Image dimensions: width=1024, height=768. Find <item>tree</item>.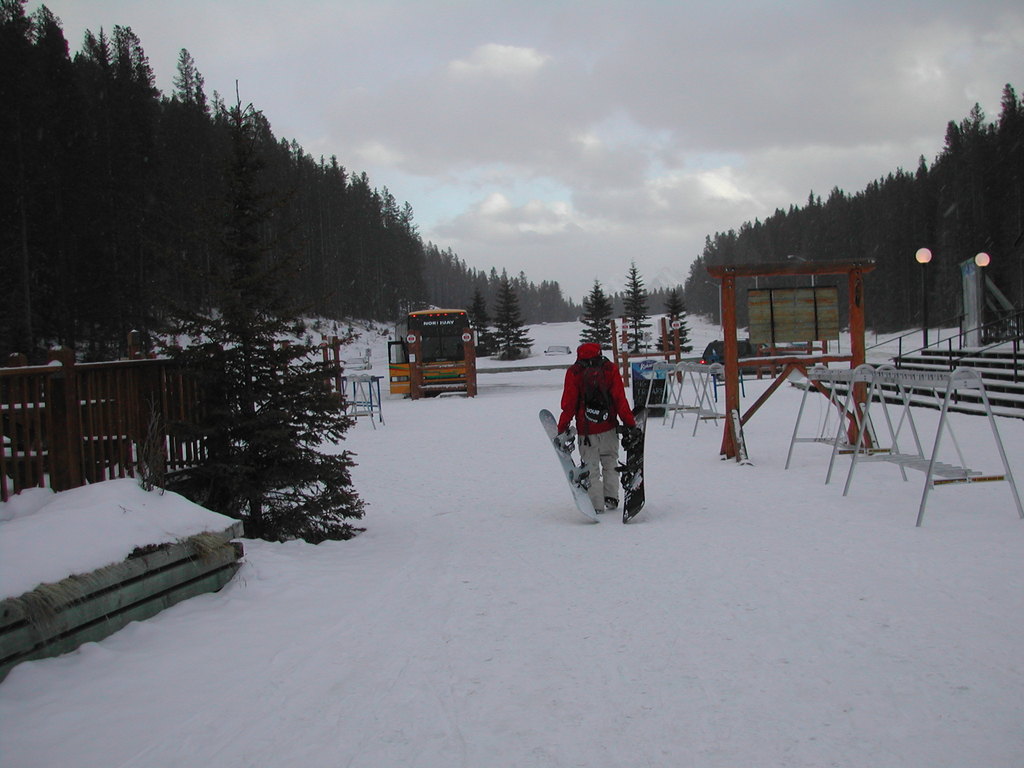
<bbox>467, 285, 493, 348</bbox>.
